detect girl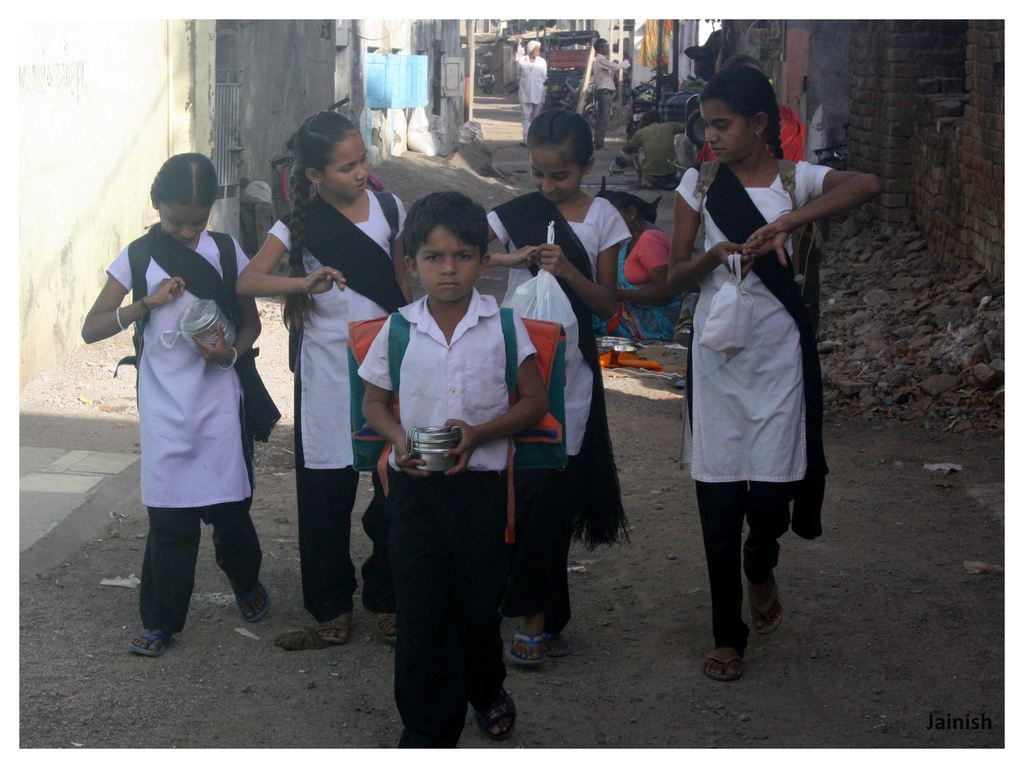
[663,63,885,682]
